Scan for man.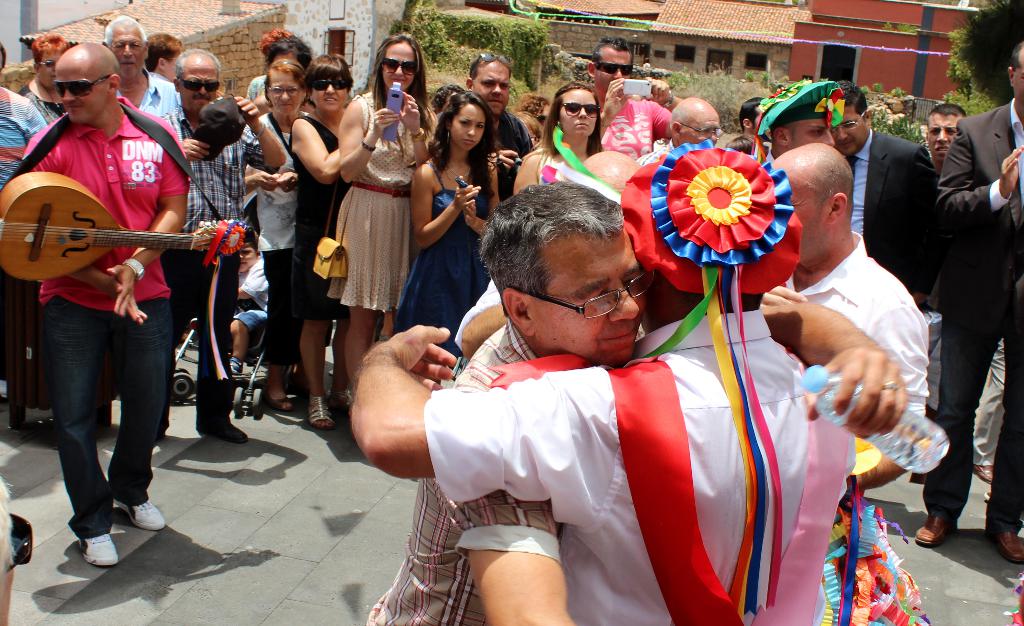
Scan result: select_region(163, 44, 289, 445).
